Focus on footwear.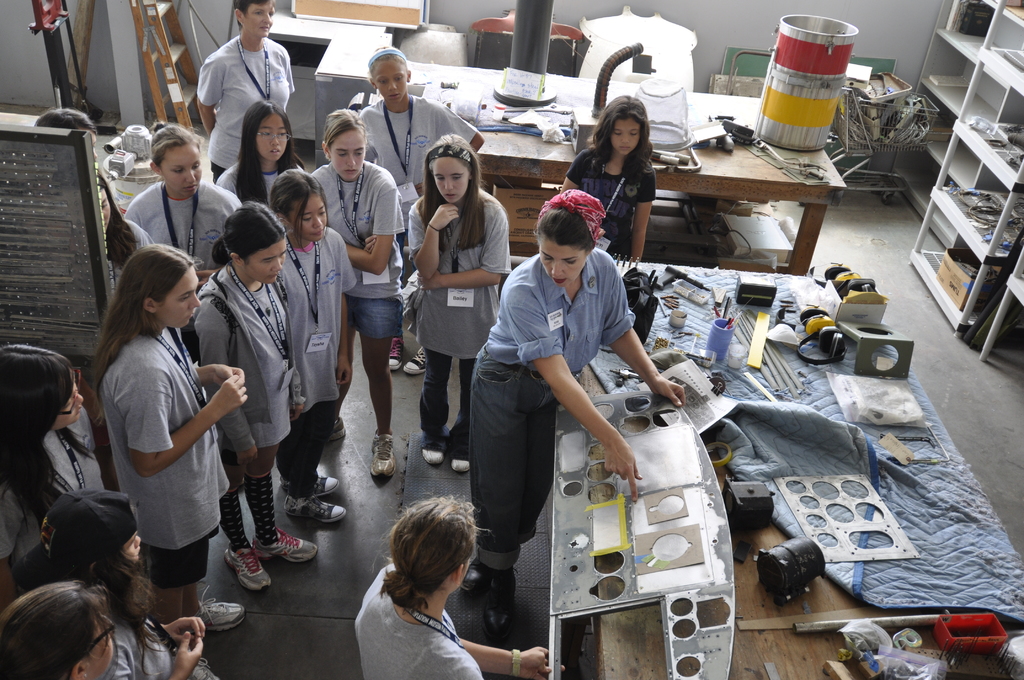
Focused at bbox(328, 415, 348, 441).
